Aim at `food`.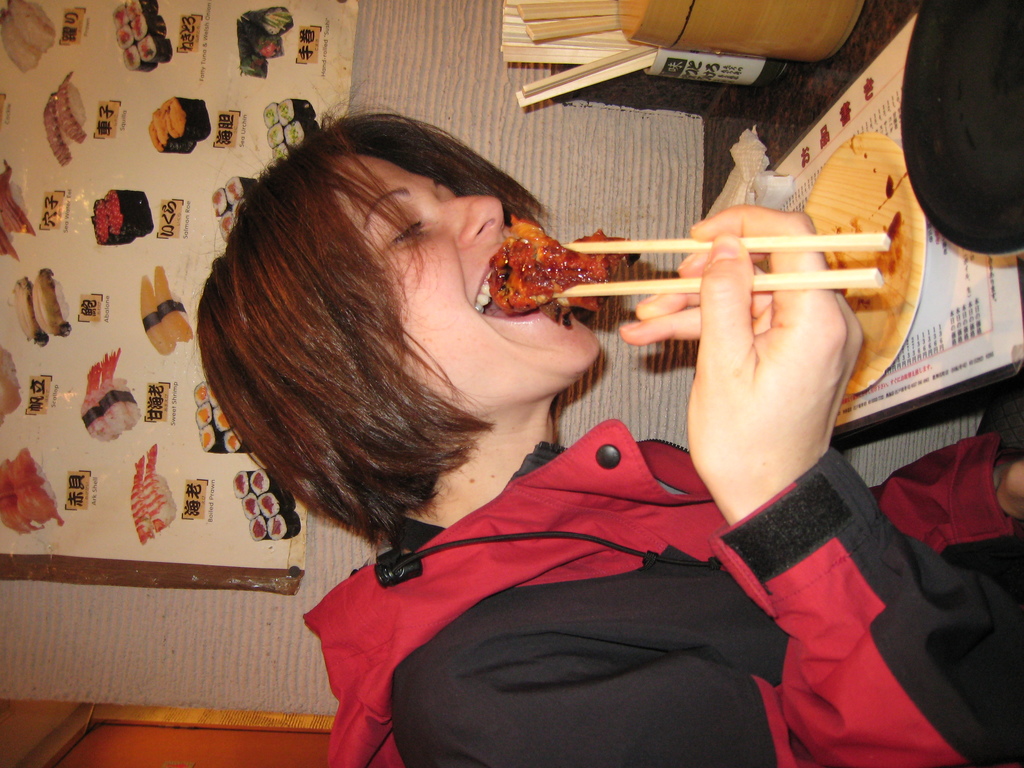
Aimed at BBox(486, 221, 598, 314).
